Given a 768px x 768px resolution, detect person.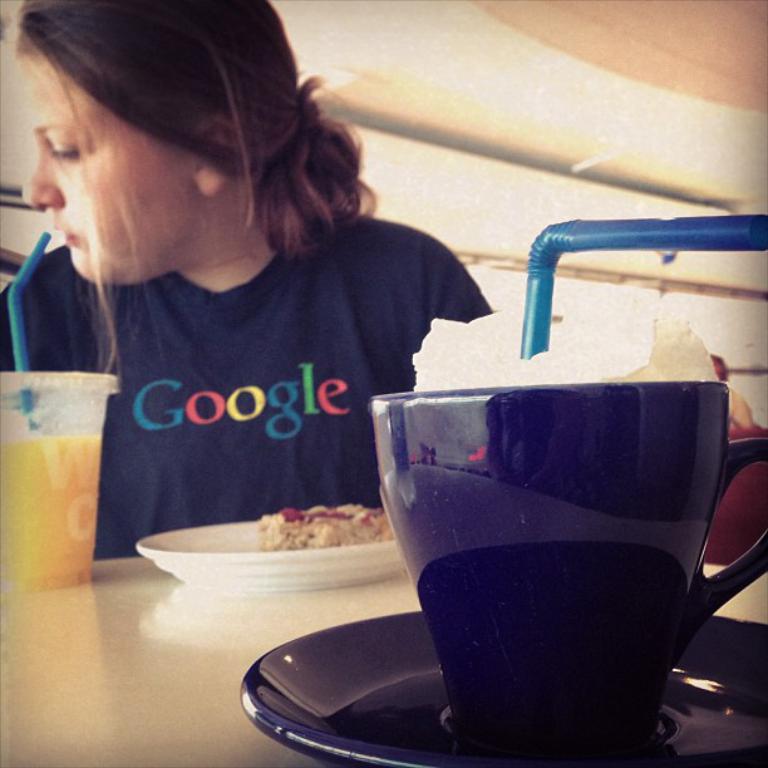
pyautogui.locateOnScreen(0, 0, 496, 557).
